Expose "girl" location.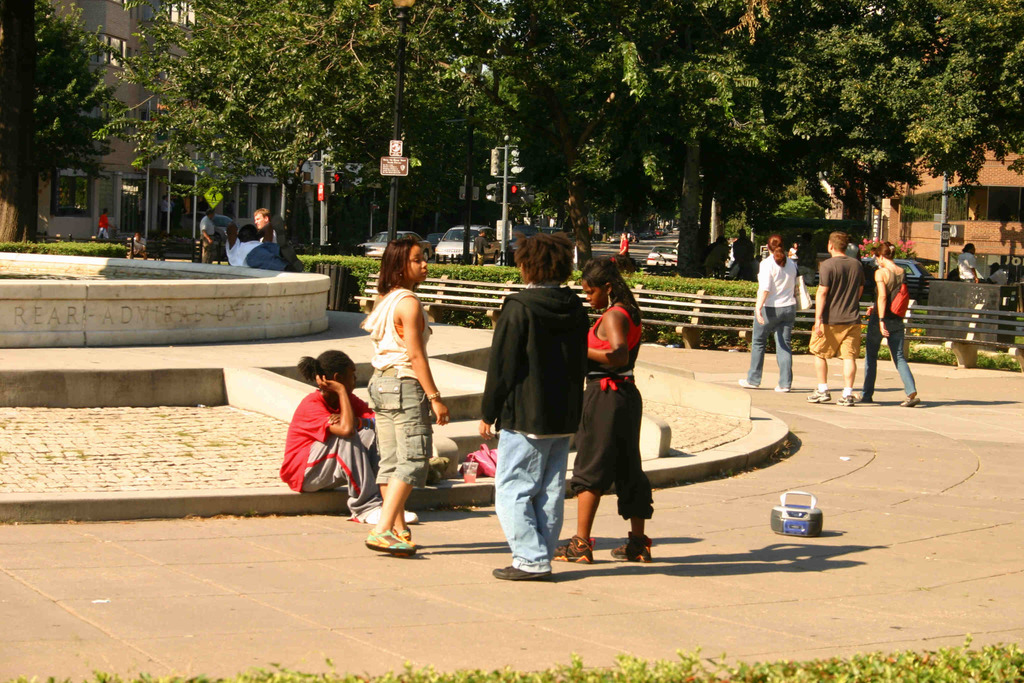
Exposed at (858, 242, 931, 402).
